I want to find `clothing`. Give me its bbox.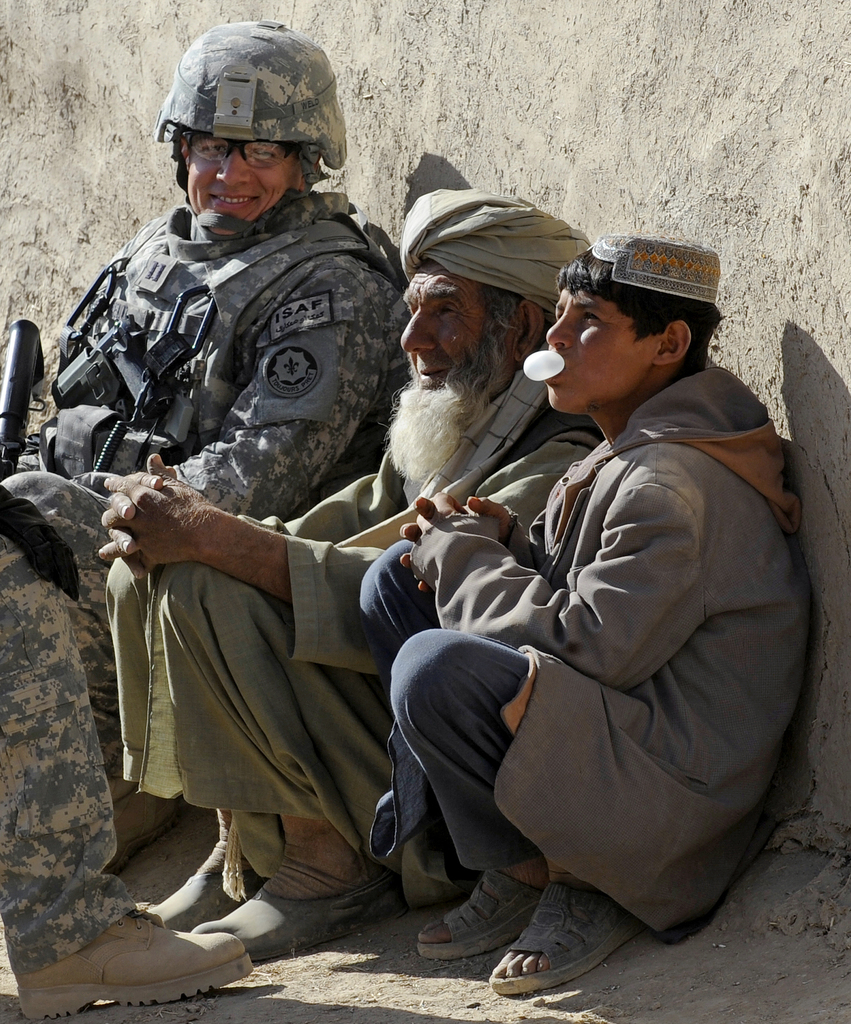
<region>0, 522, 140, 972</region>.
